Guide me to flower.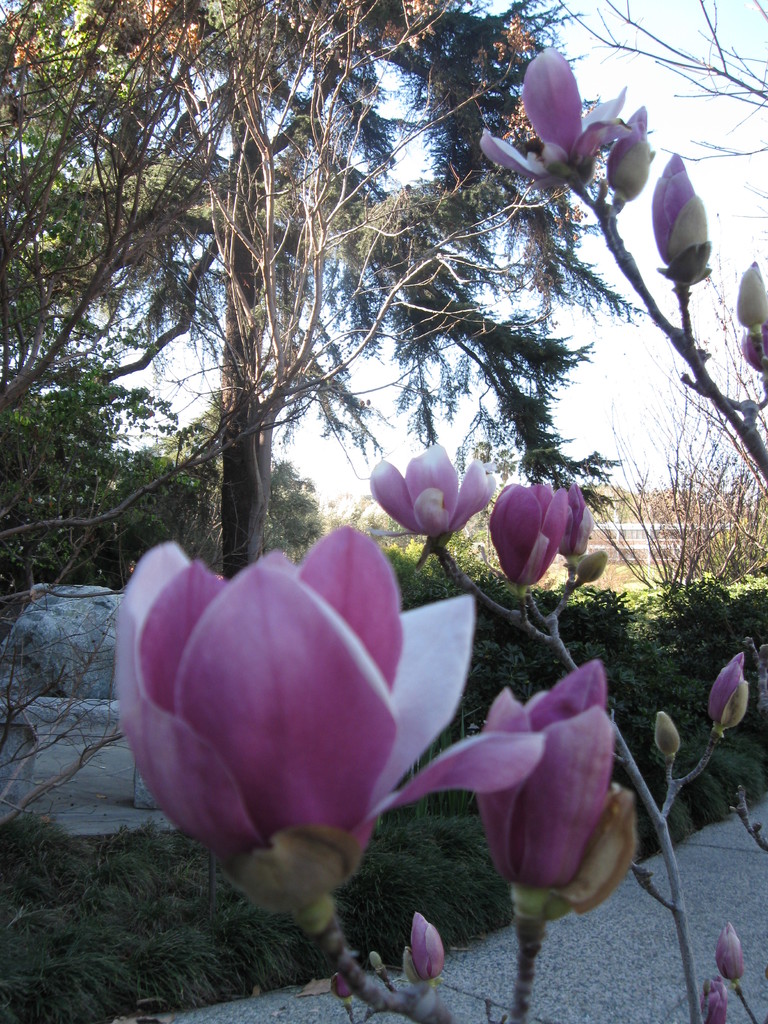
Guidance: detection(490, 44, 653, 196).
